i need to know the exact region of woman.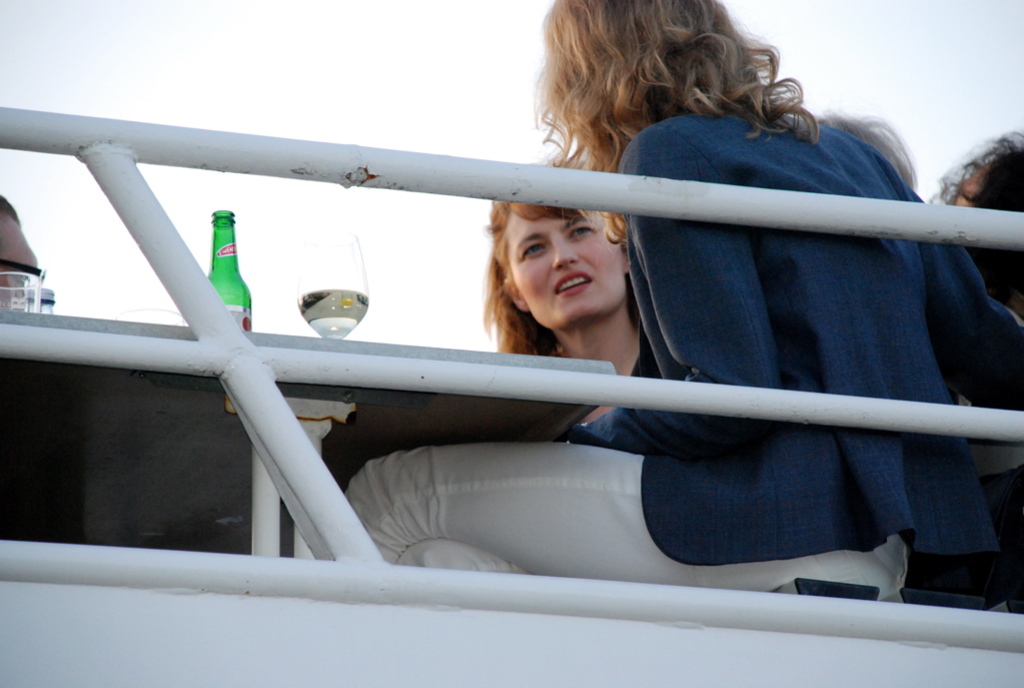
Region: (344,0,1023,603).
